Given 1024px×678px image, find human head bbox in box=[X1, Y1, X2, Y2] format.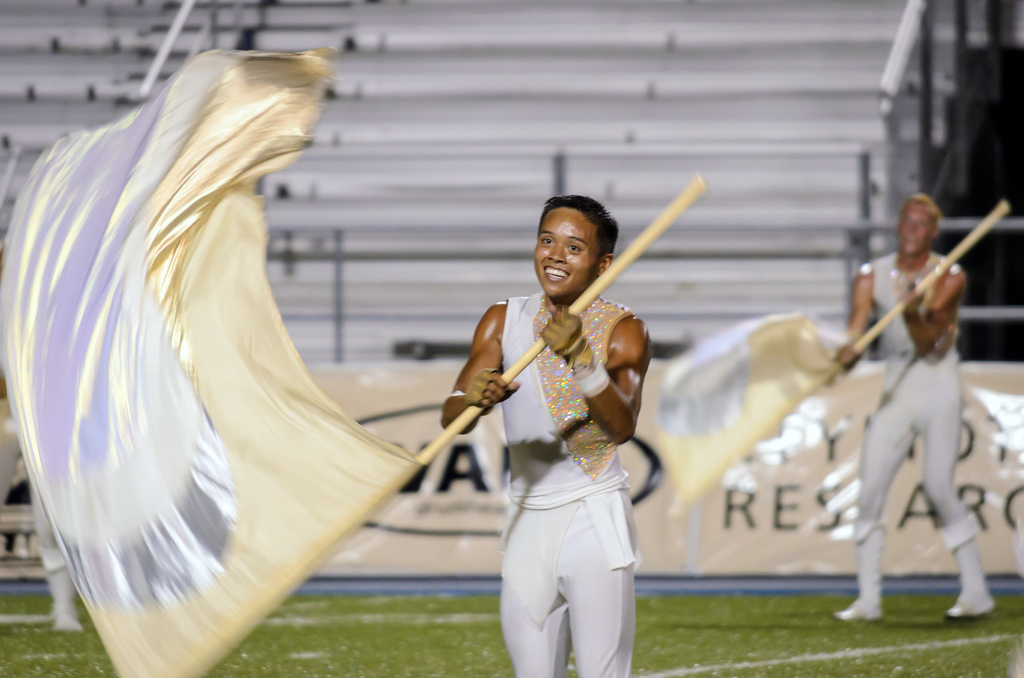
box=[897, 195, 945, 252].
